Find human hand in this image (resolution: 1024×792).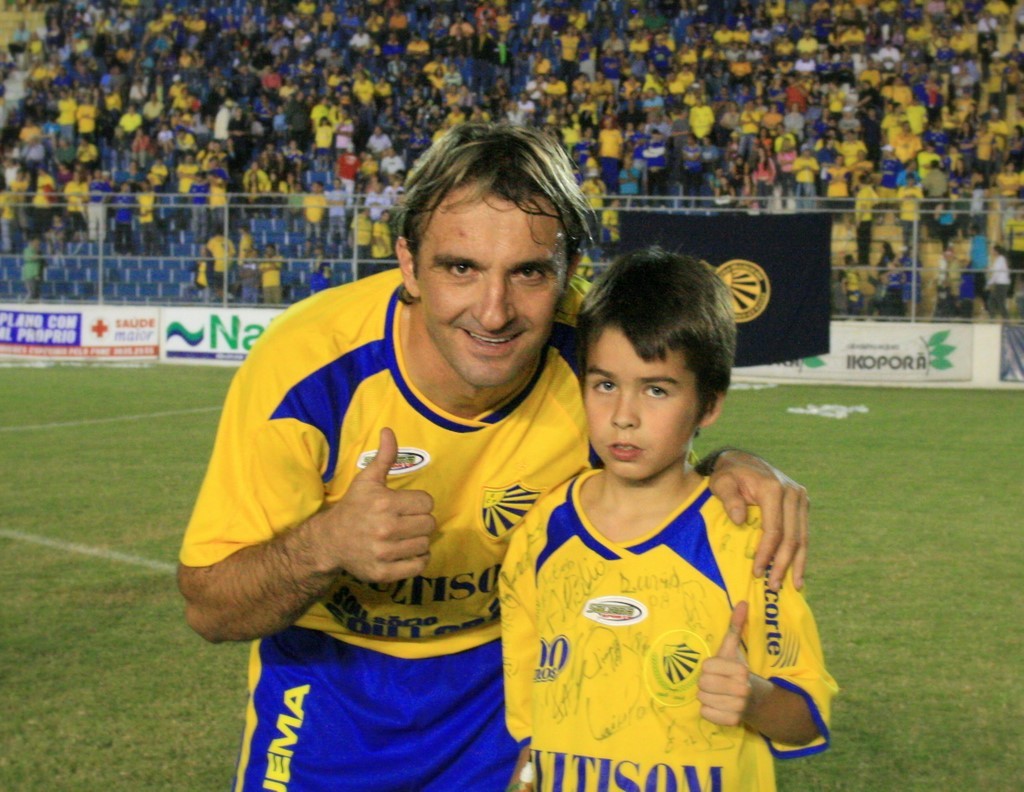
[321,424,437,585].
